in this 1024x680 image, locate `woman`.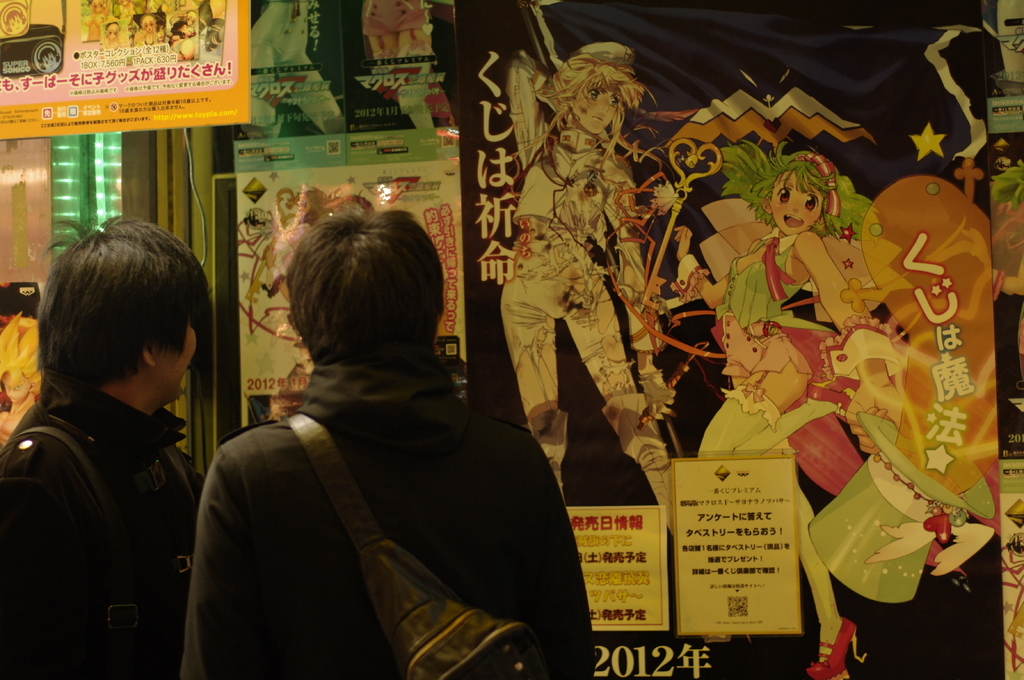
Bounding box: (left=168, top=19, right=196, bottom=59).
